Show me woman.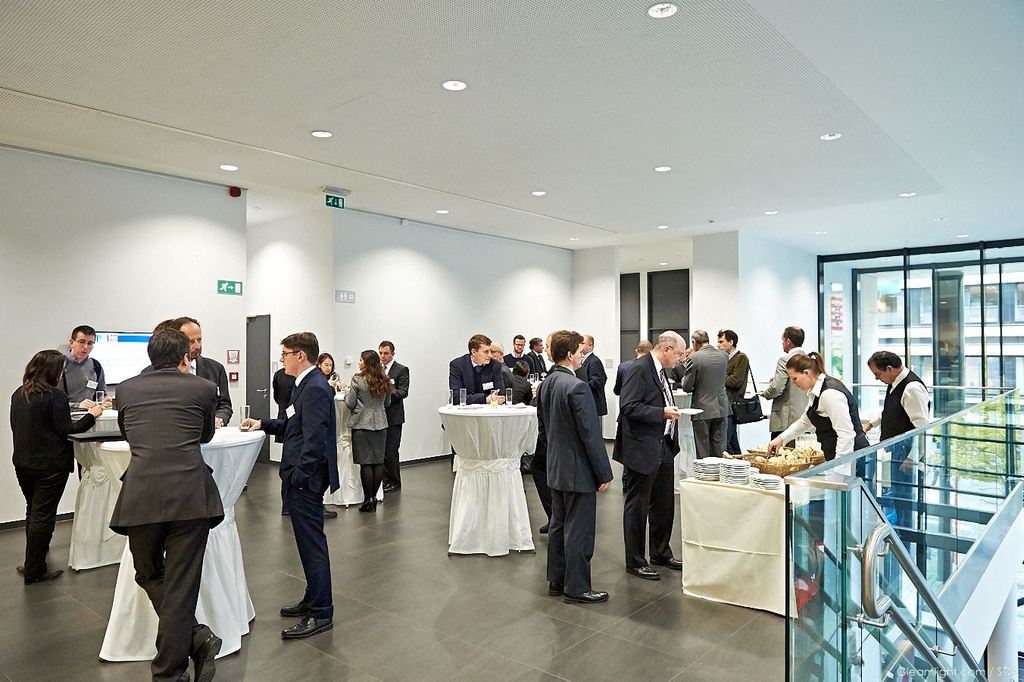
woman is here: [x1=768, y1=350, x2=879, y2=475].
